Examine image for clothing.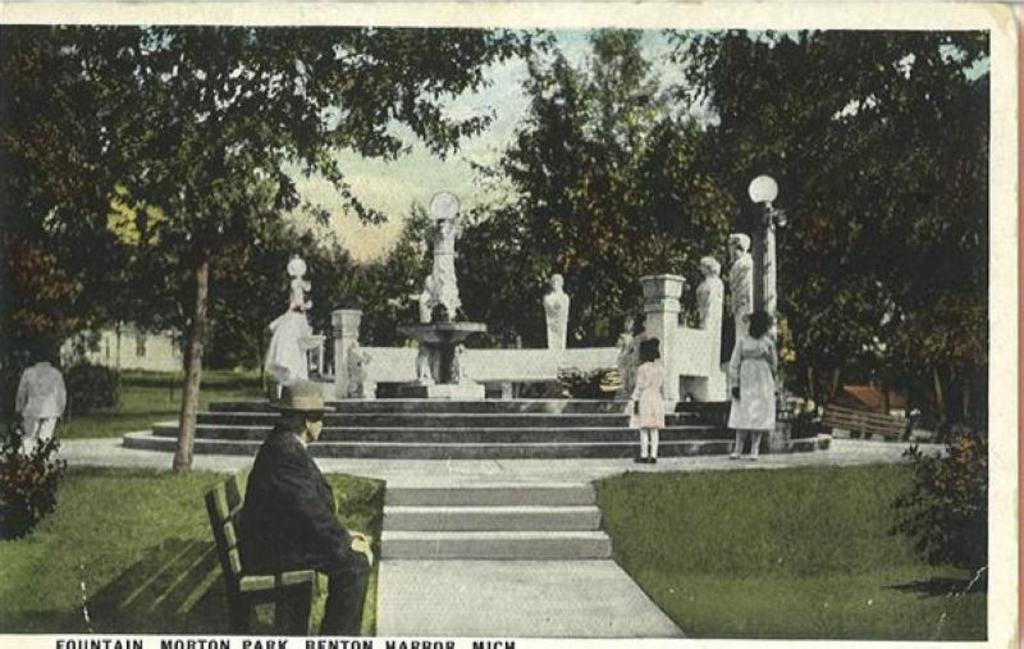
Examination result: (x1=237, y1=420, x2=371, y2=639).
